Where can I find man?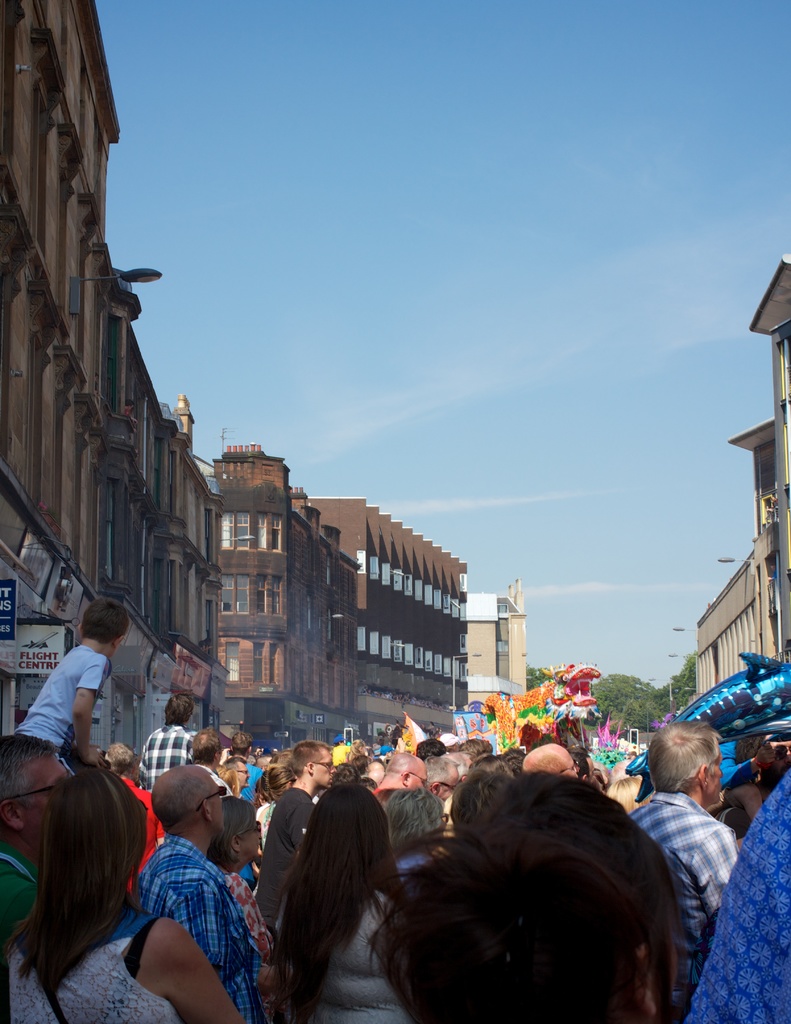
You can find it at rect(129, 693, 195, 791).
